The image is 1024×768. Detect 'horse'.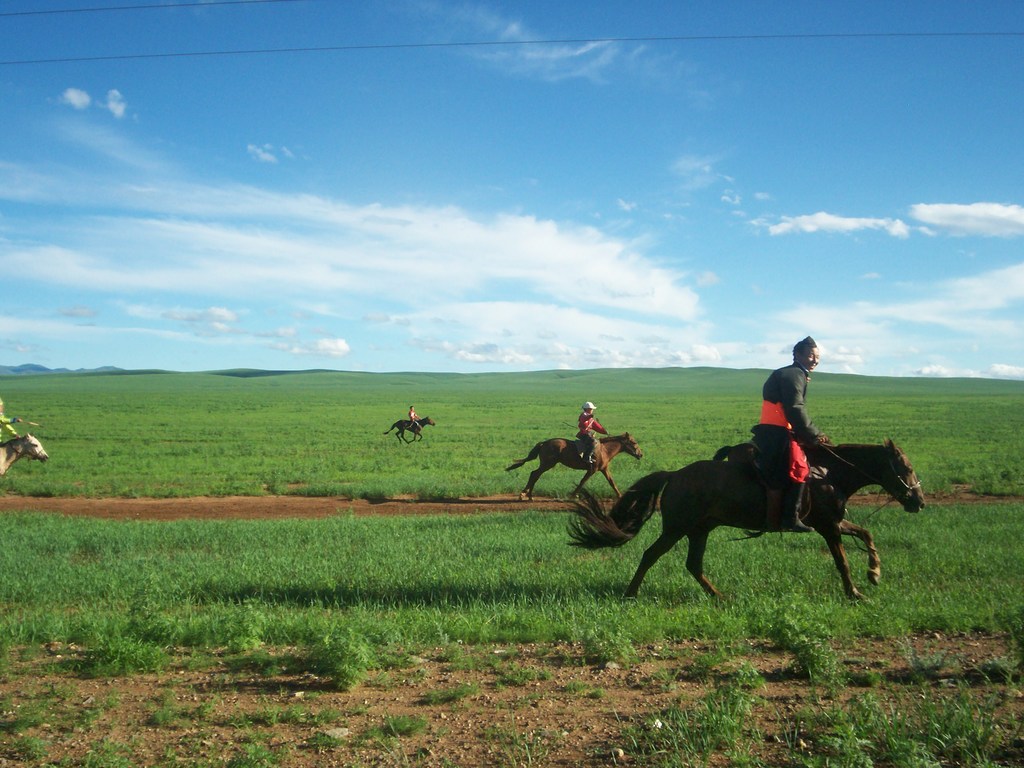
Detection: {"left": 382, "top": 416, "right": 435, "bottom": 447}.
